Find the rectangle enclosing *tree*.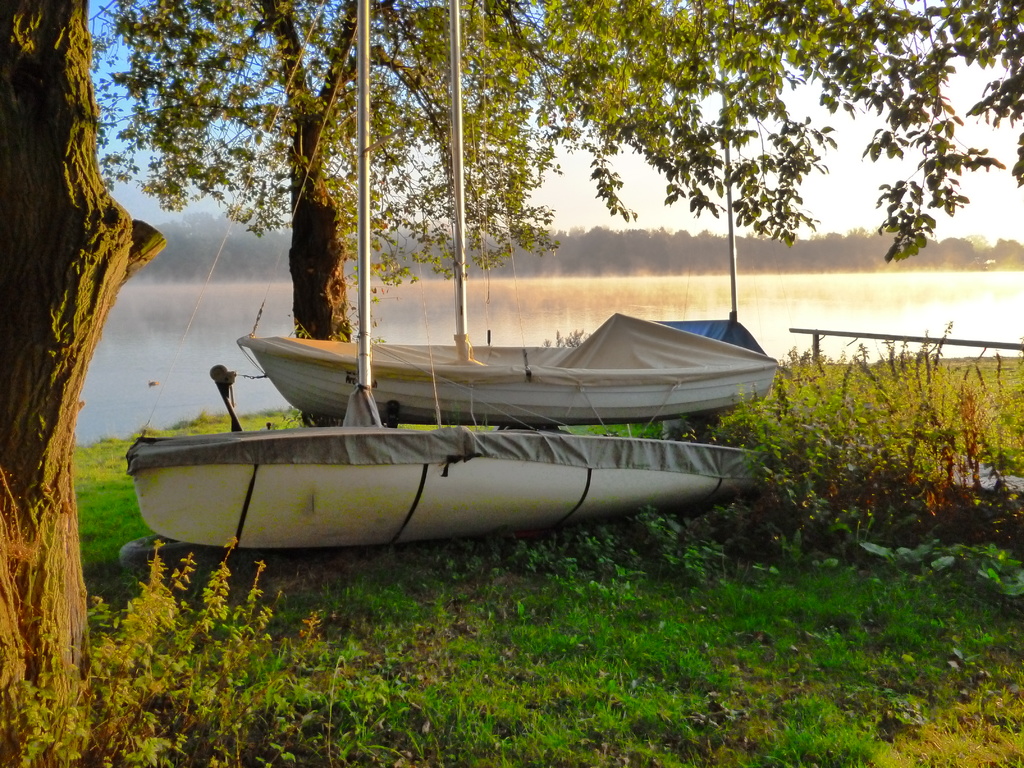
pyautogui.locateOnScreen(0, 0, 165, 767).
